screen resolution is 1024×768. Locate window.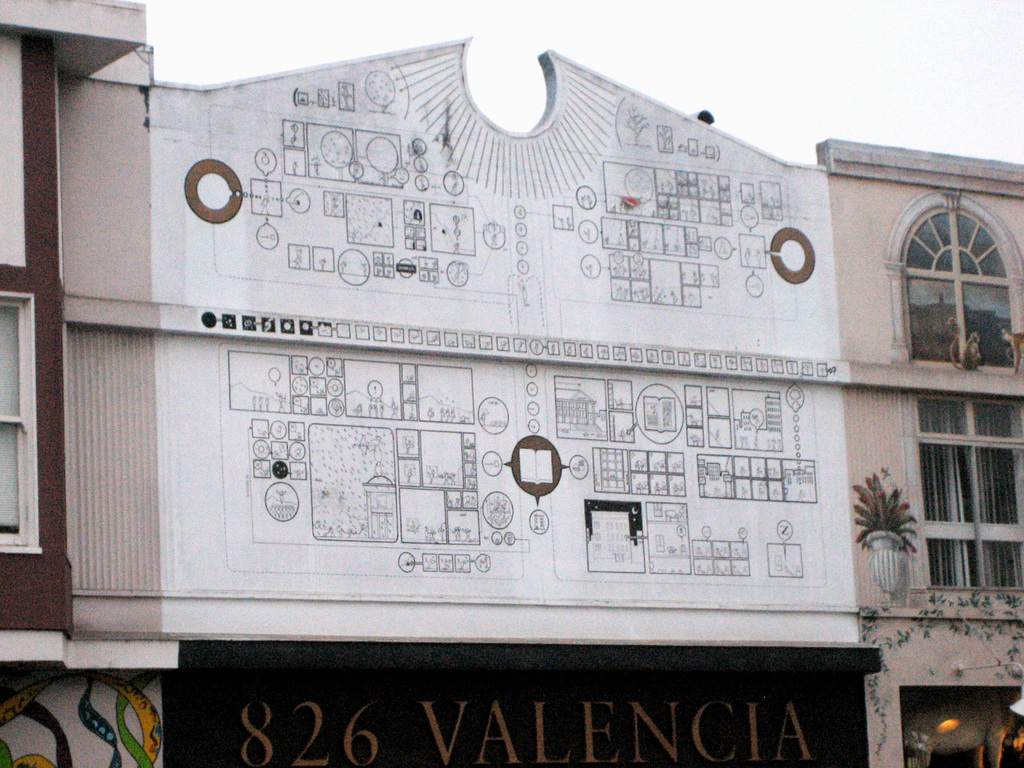
rect(0, 289, 40, 553).
